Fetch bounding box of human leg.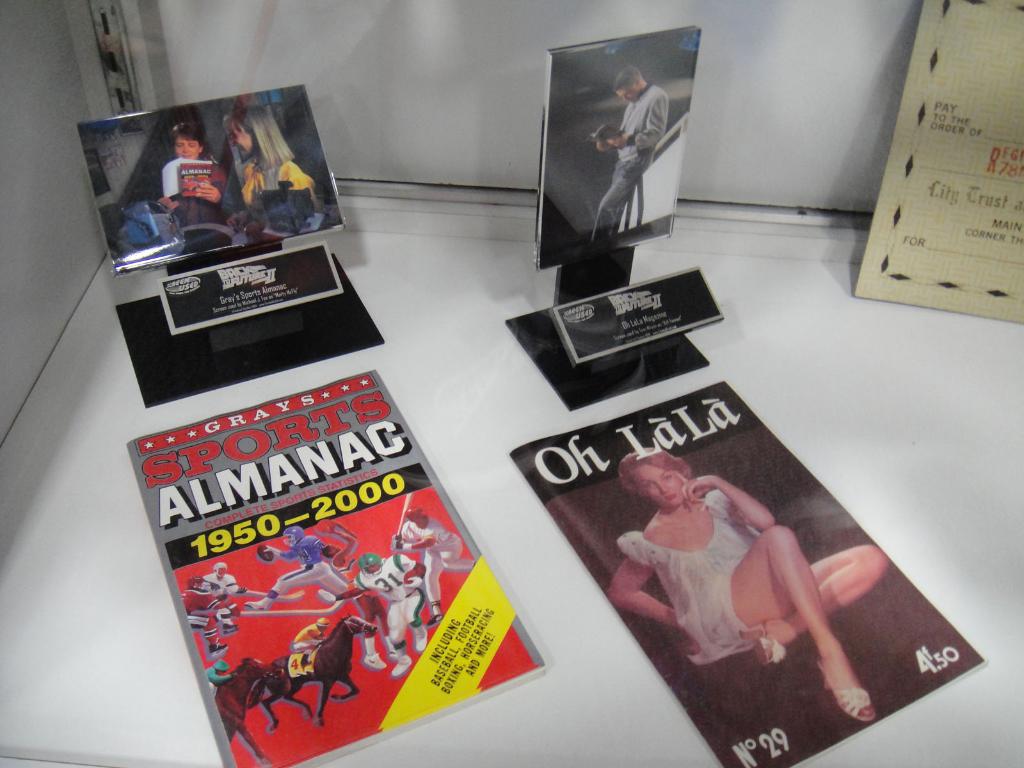
Bbox: [408, 591, 424, 648].
